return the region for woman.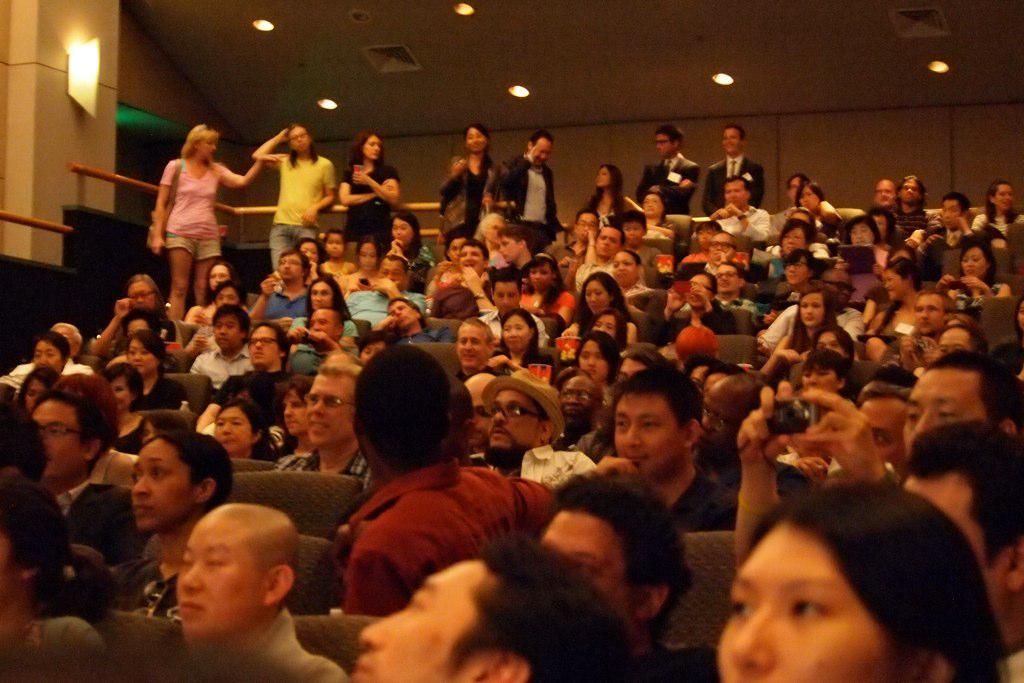
box(561, 270, 635, 337).
